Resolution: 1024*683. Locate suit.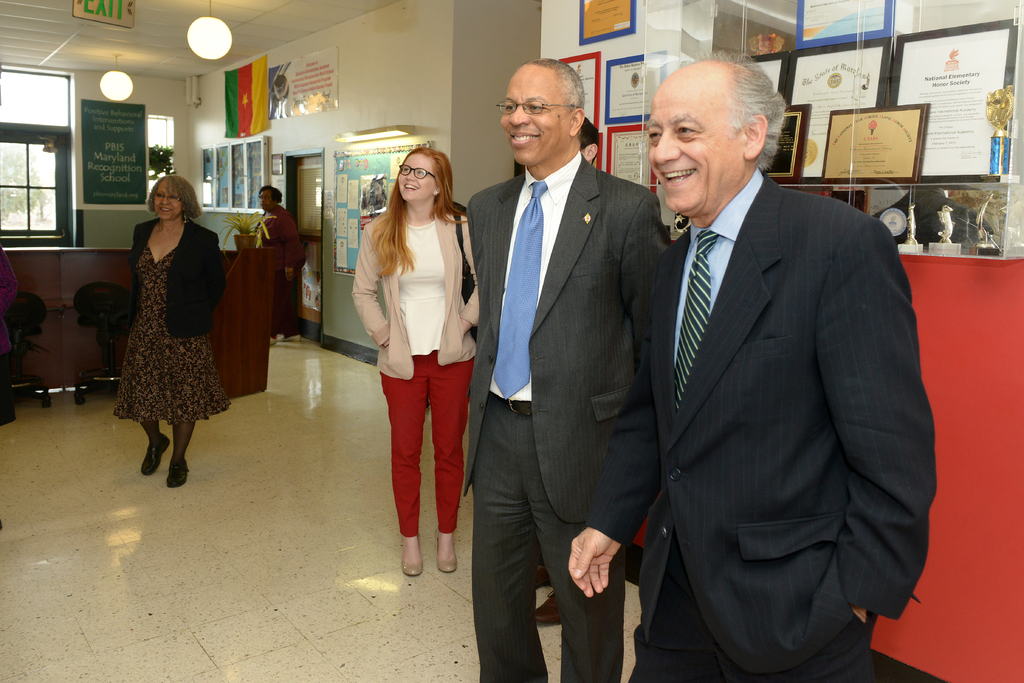
x1=578, y1=169, x2=943, y2=682.
